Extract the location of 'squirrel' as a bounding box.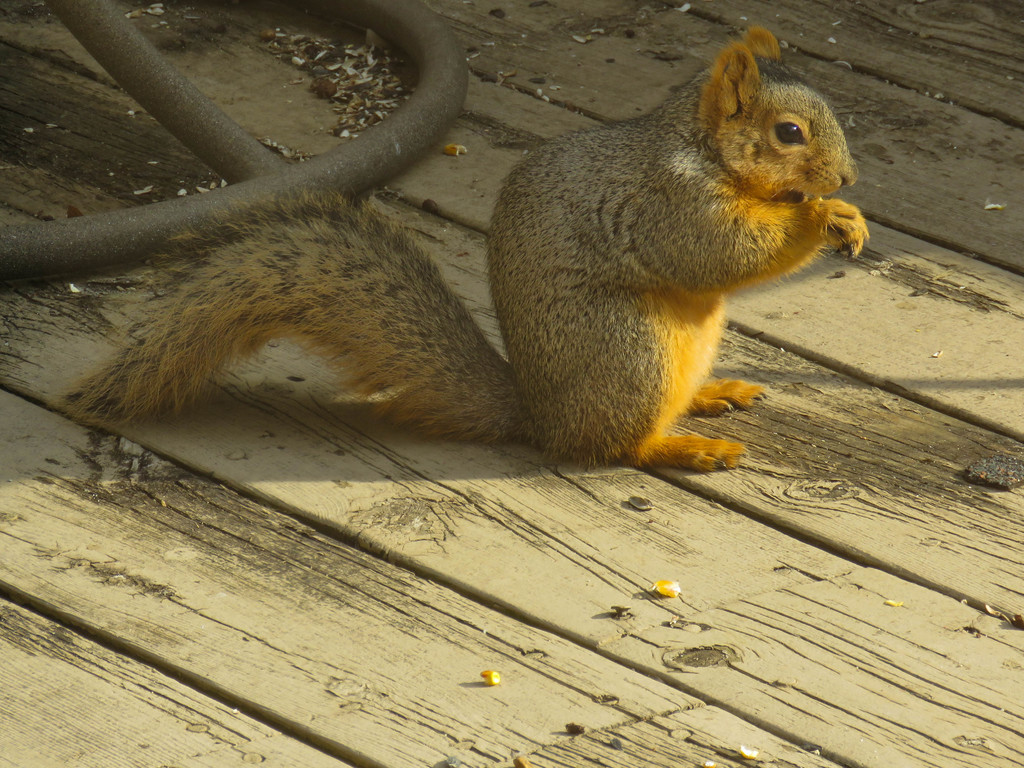
{"x1": 58, "y1": 20, "x2": 868, "y2": 465}.
